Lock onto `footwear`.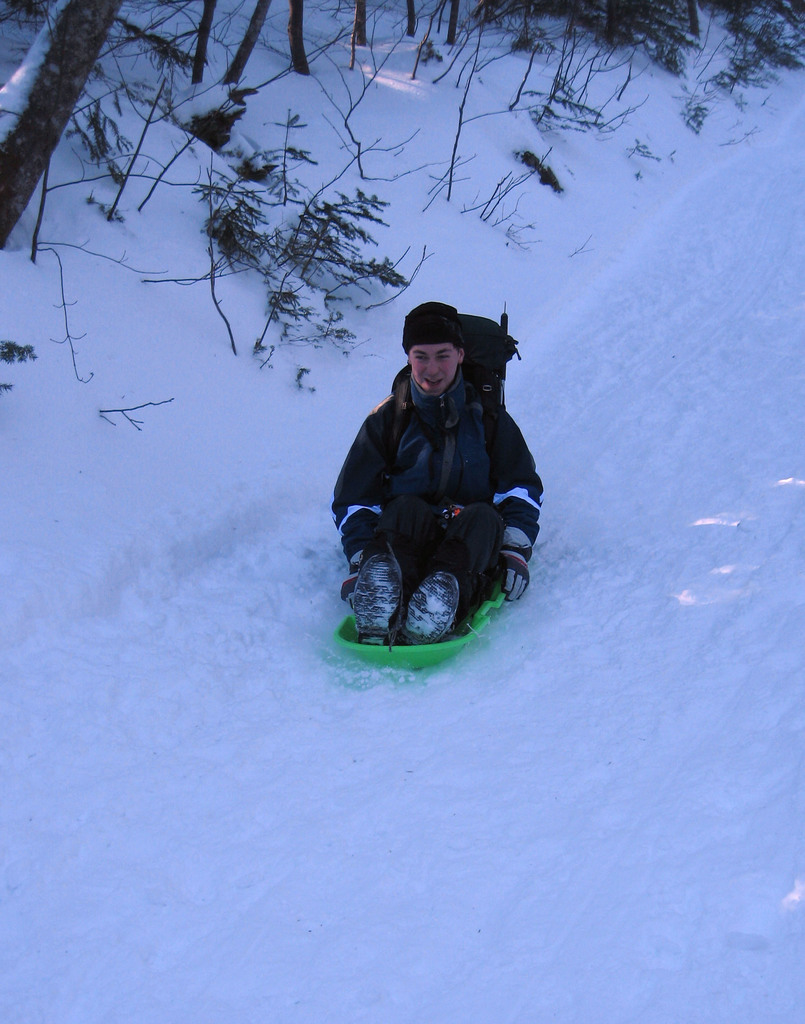
Locked: (left=390, top=563, right=468, bottom=648).
